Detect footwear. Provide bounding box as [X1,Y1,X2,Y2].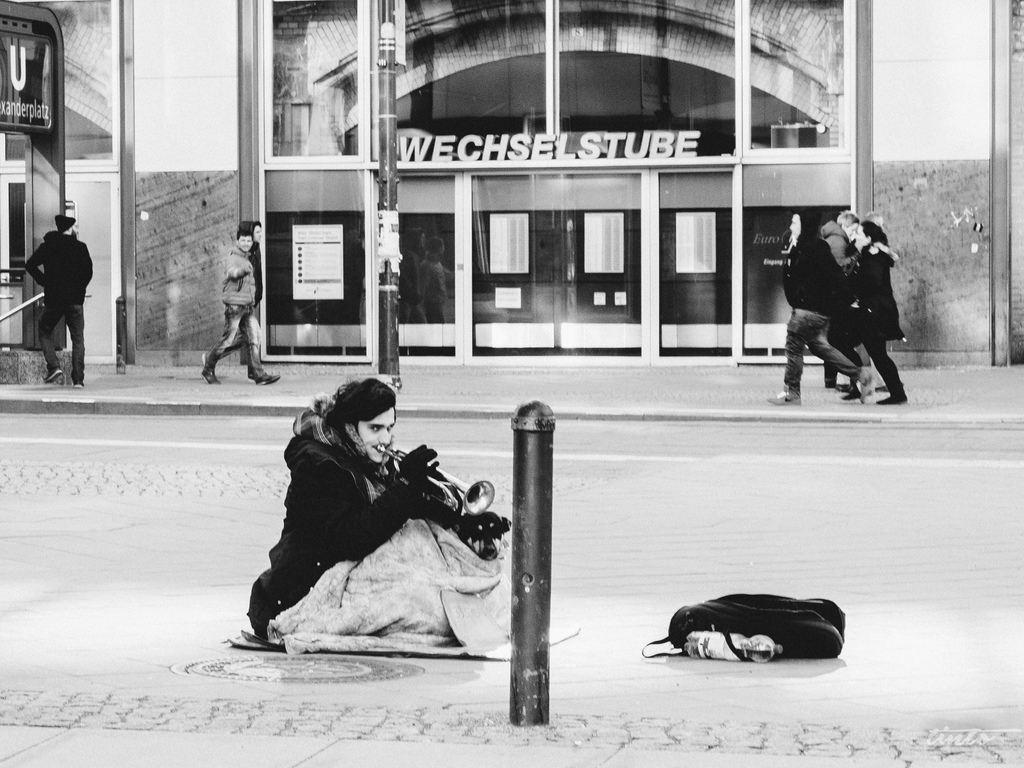
[44,364,61,381].
